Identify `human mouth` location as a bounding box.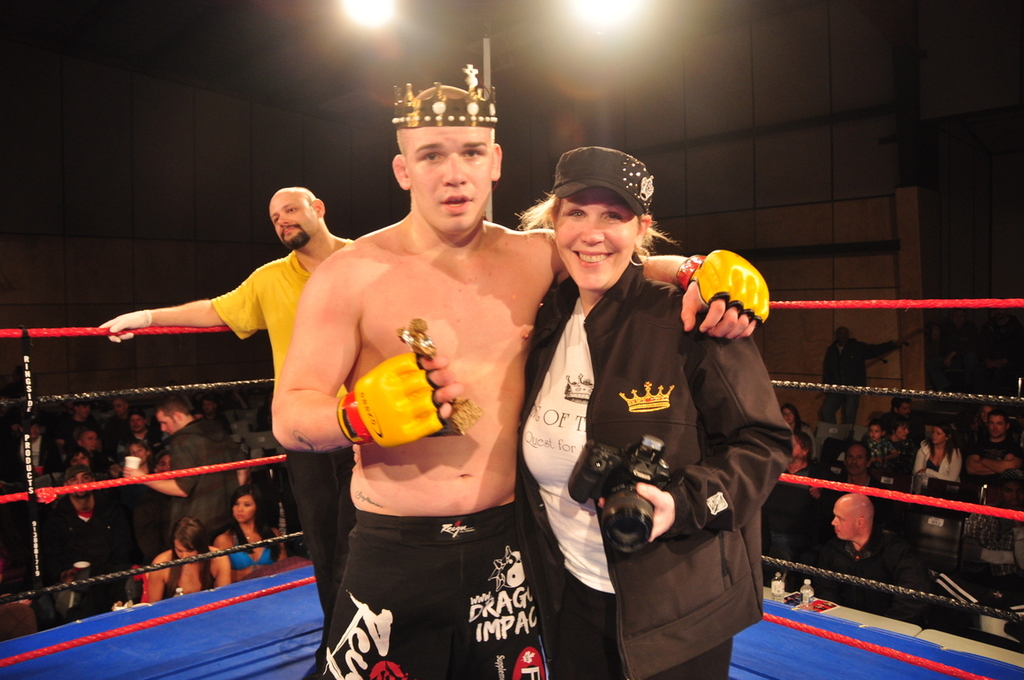
bbox=(286, 220, 304, 239).
